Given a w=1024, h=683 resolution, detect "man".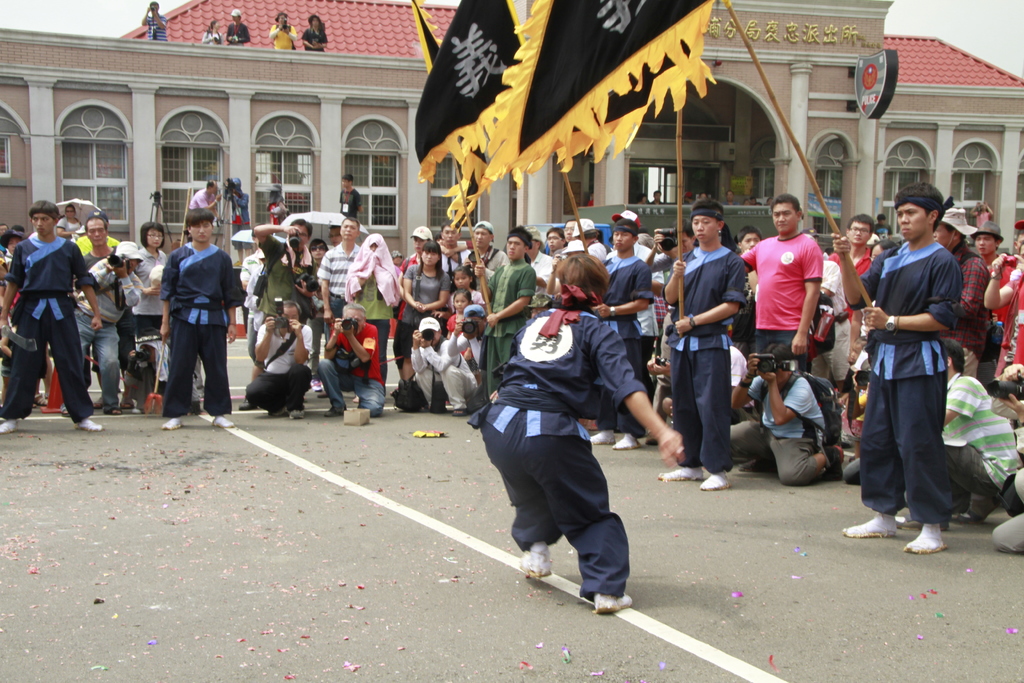
(x1=861, y1=183, x2=982, y2=555).
